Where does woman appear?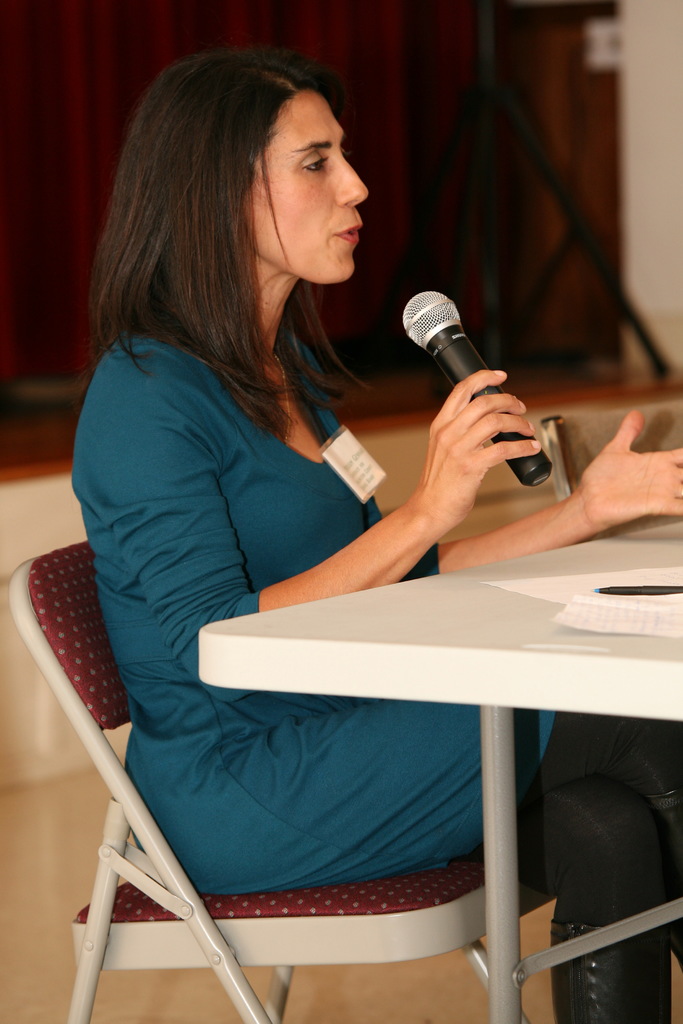
Appears at box=[94, 64, 587, 995].
